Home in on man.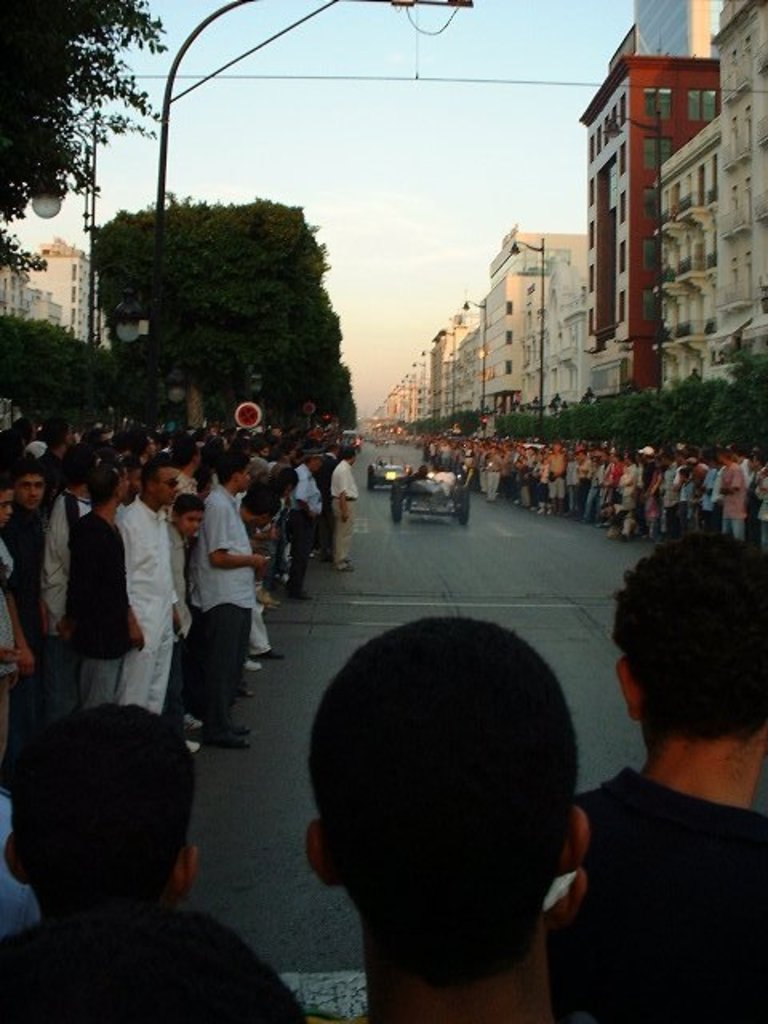
Homed in at 619:450:638:538.
